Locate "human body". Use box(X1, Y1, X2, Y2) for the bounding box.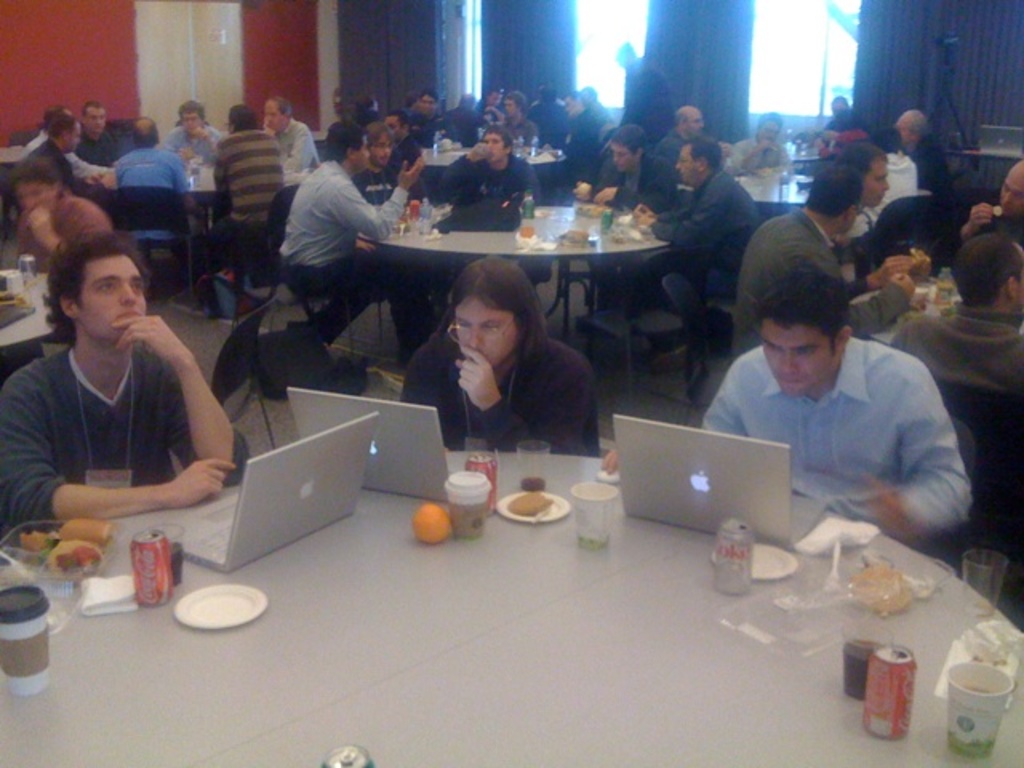
box(110, 117, 197, 240).
